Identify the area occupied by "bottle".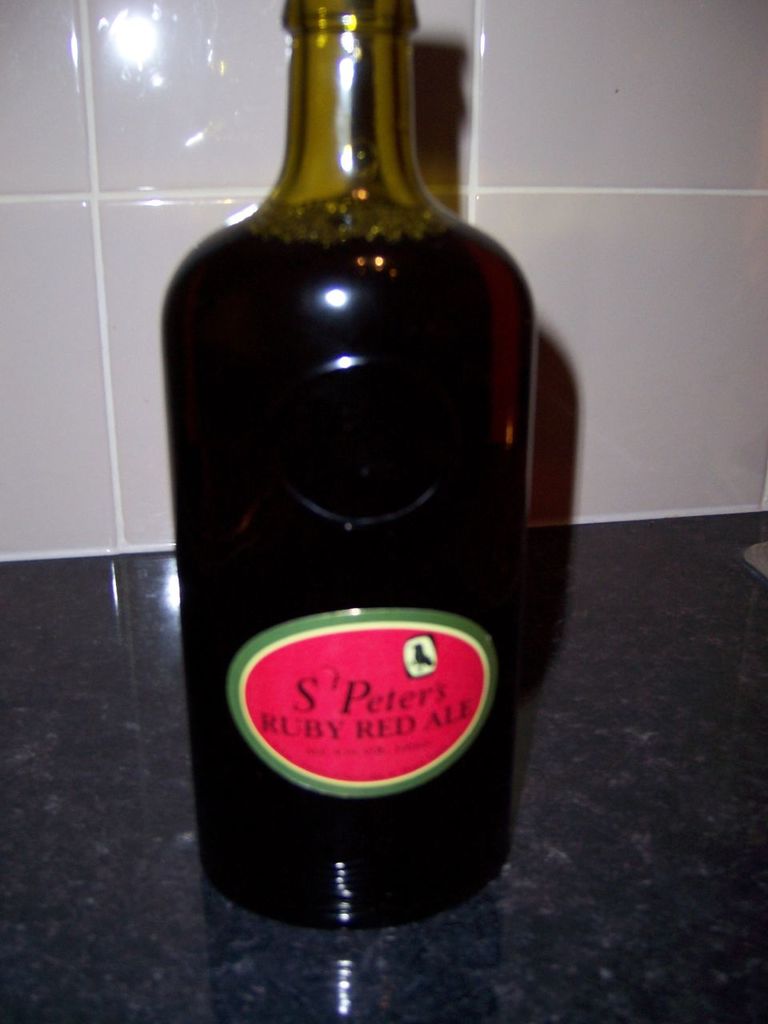
Area: Rect(164, 2, 532, 931).
